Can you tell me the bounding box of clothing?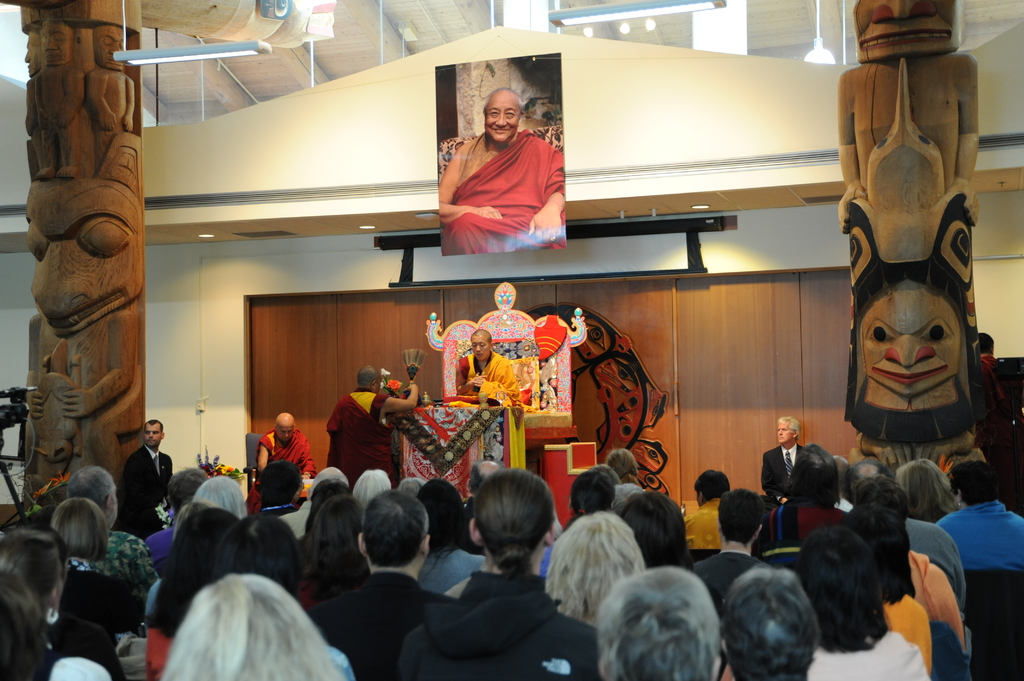
box=[0, 643, 104, 680].
